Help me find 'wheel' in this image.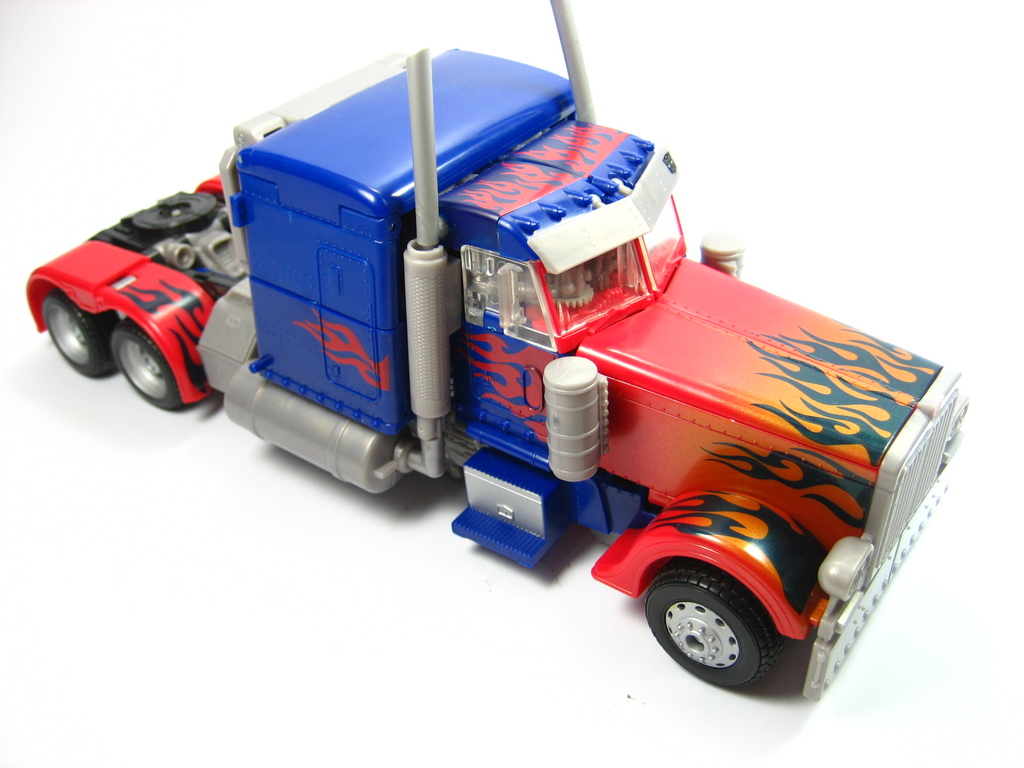
Found it: [x1=655, y1=543, x2=816, y2=687].
